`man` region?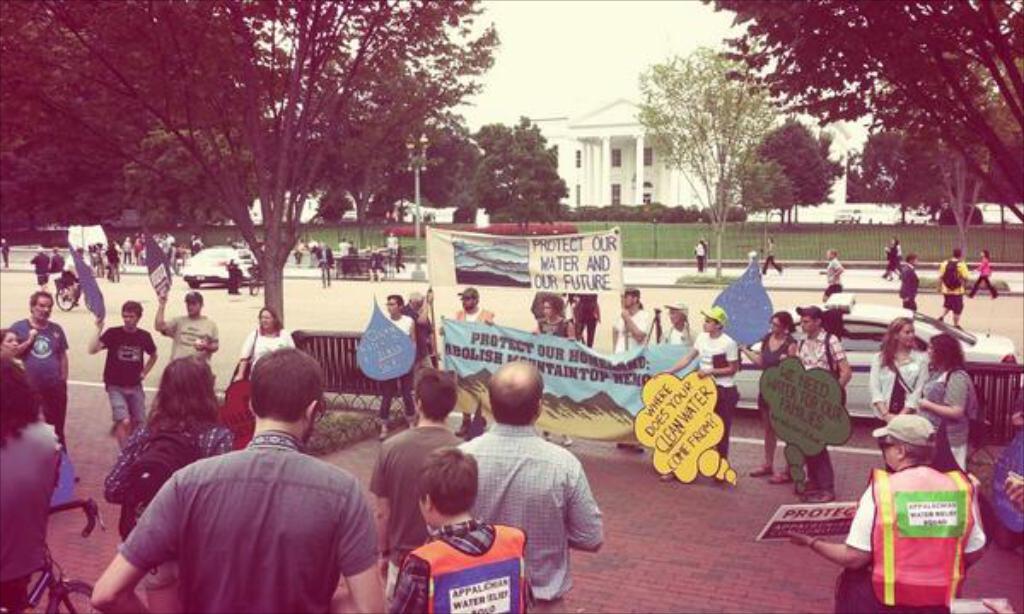
(150,281,218,360)
